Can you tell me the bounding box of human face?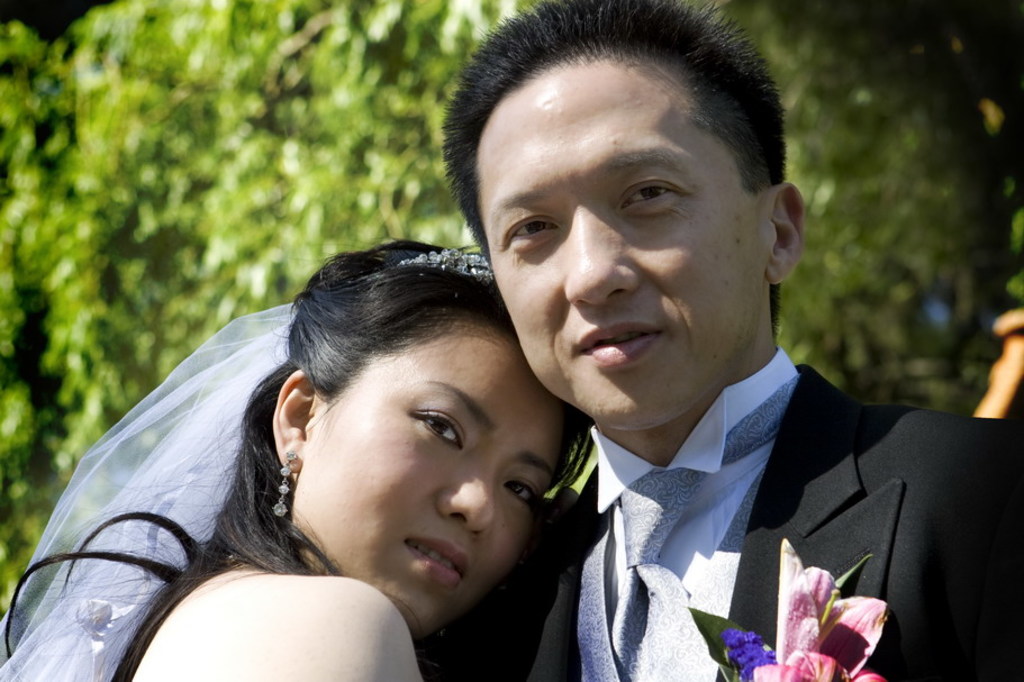
box(478, 52, 759, 429).
